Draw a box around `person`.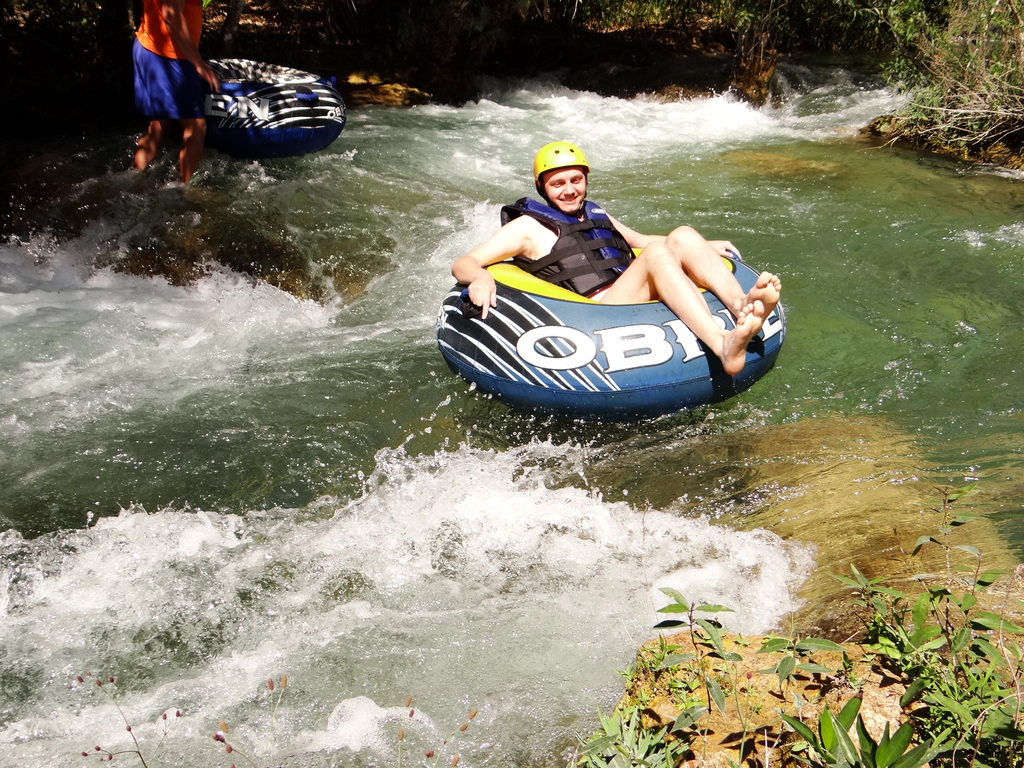
126/0/230/192.
